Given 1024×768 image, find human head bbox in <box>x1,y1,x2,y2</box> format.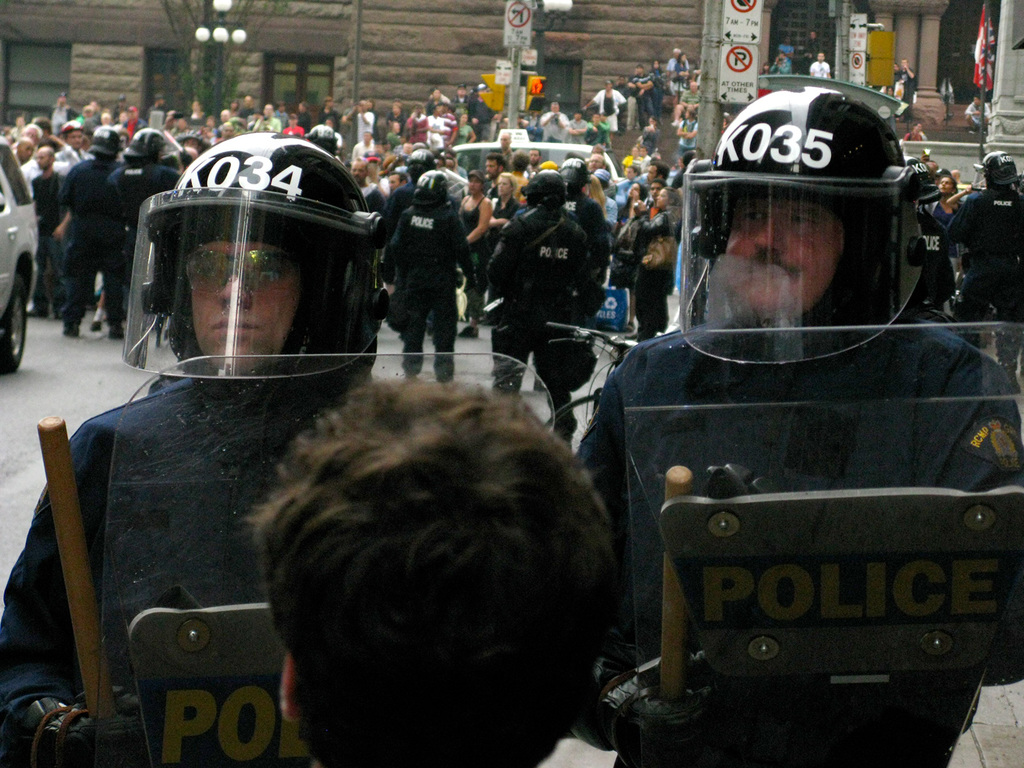
<box>808,30,818,40</box>.
